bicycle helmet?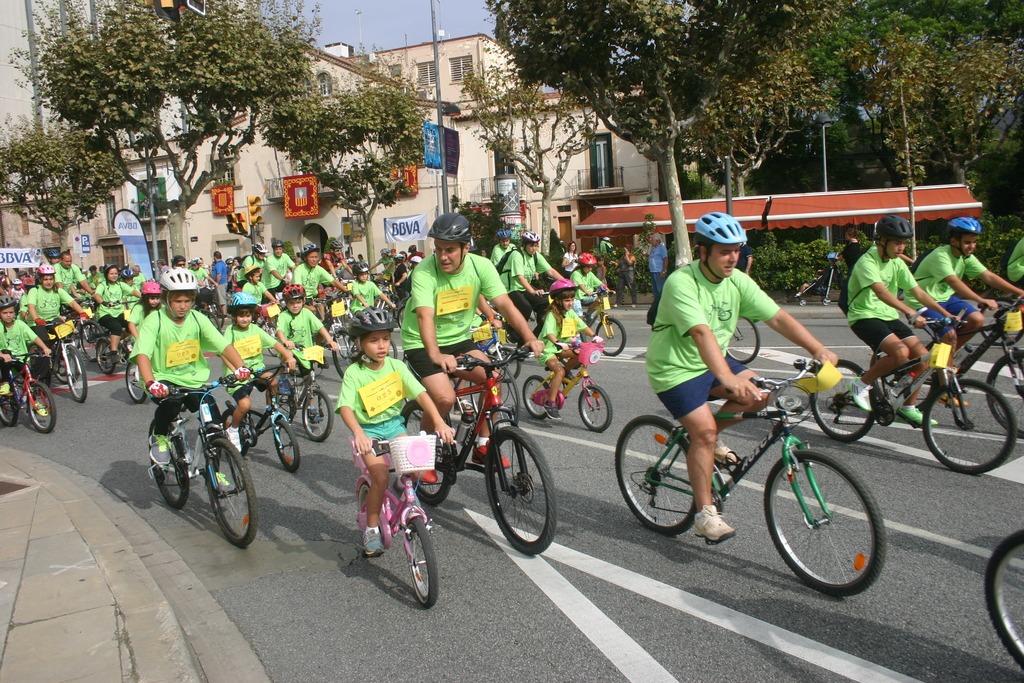
424:214:471:242
